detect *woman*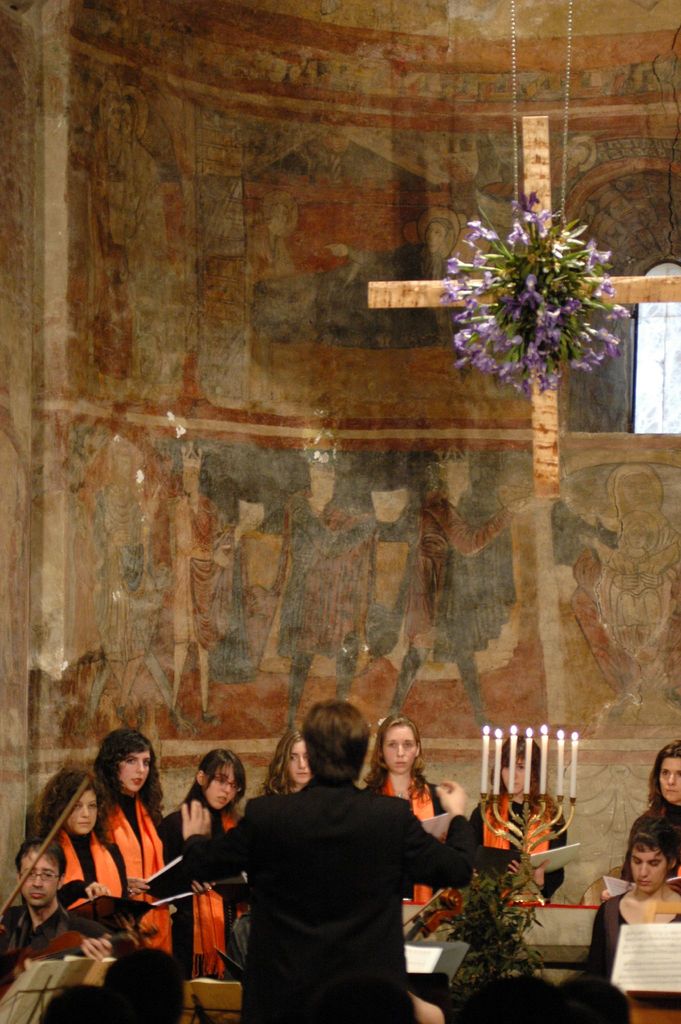
365/716/457/911
